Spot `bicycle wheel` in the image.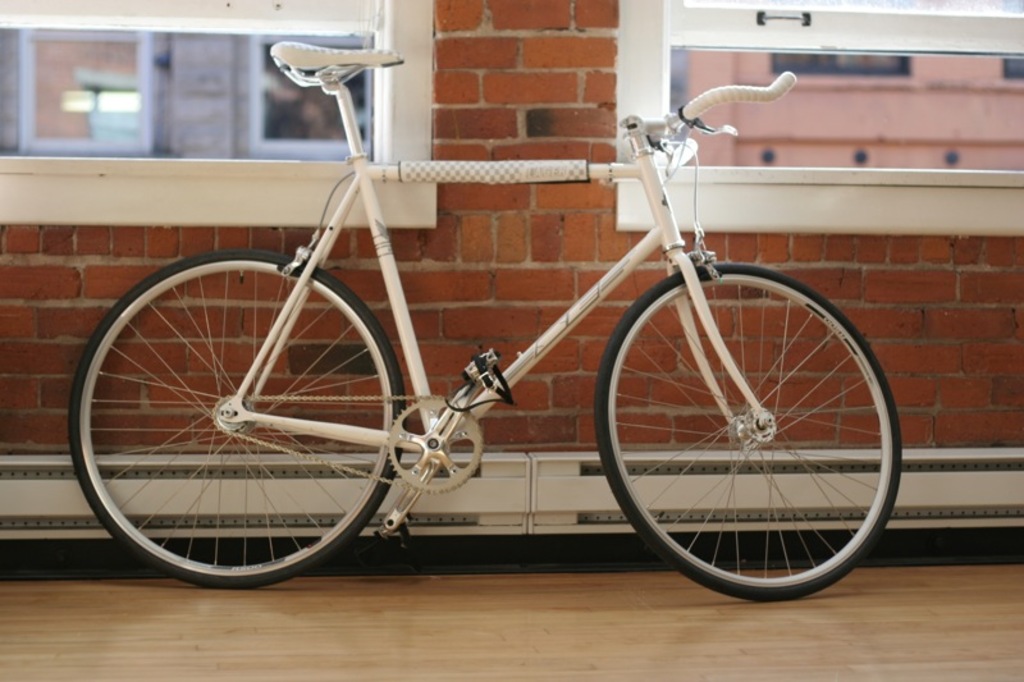
`bicycle wheel` found at 598, 246, 910, 603.
